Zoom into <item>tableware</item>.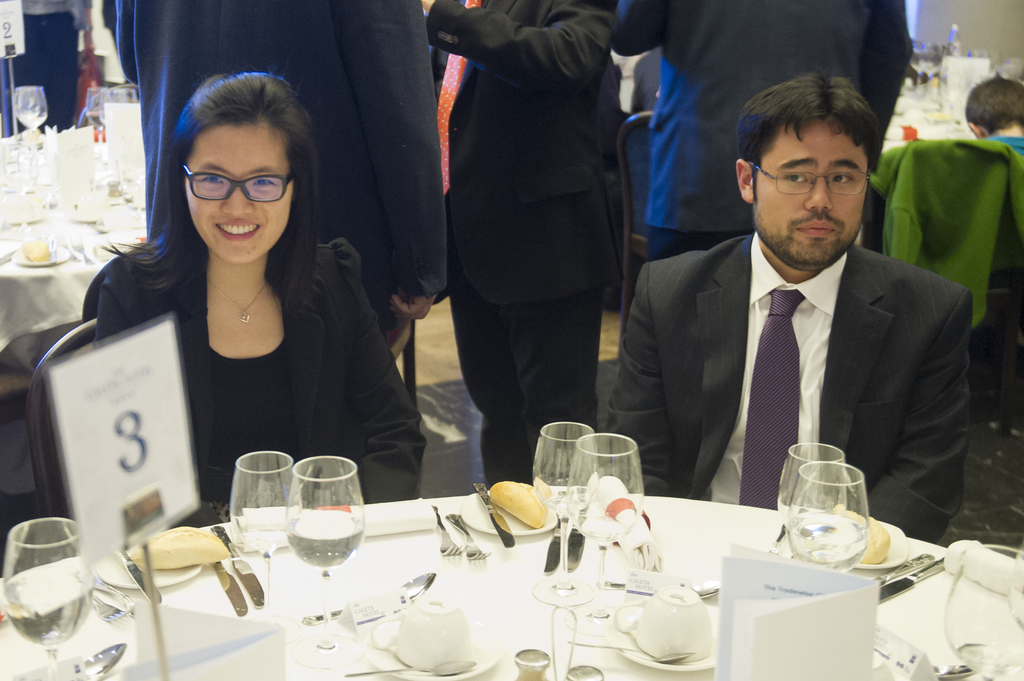
Zoom target: [left=591, top=593, right=717, bottom=671].
